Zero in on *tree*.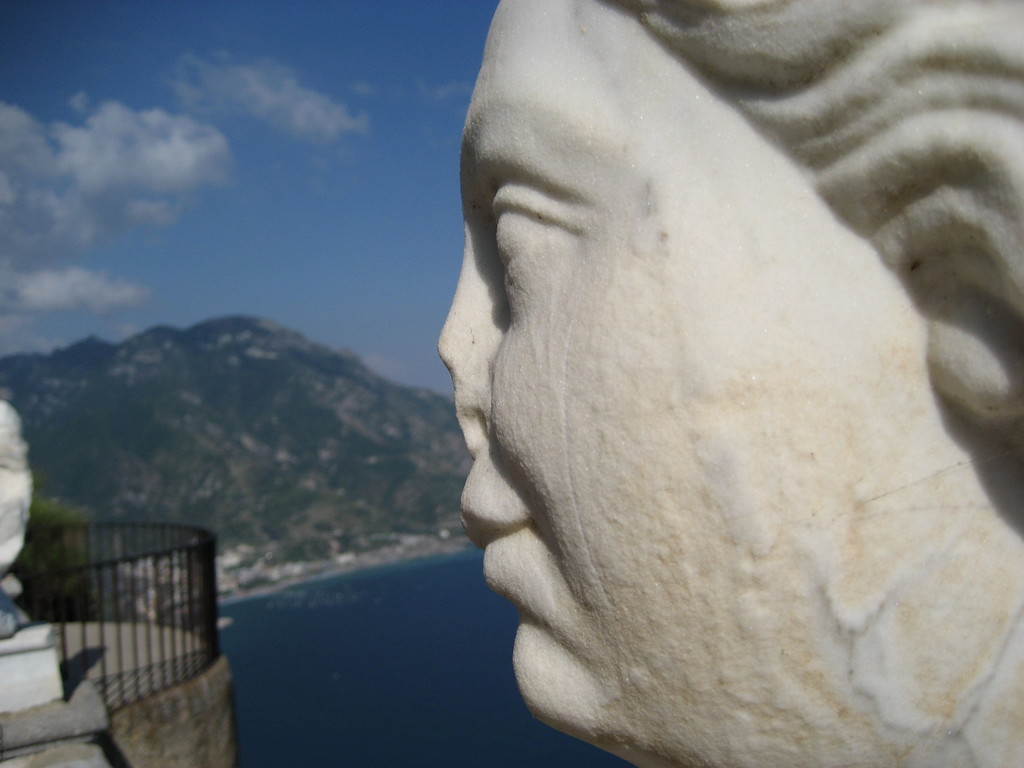
Zeroed in: locate(8, 500, 99, 611).
